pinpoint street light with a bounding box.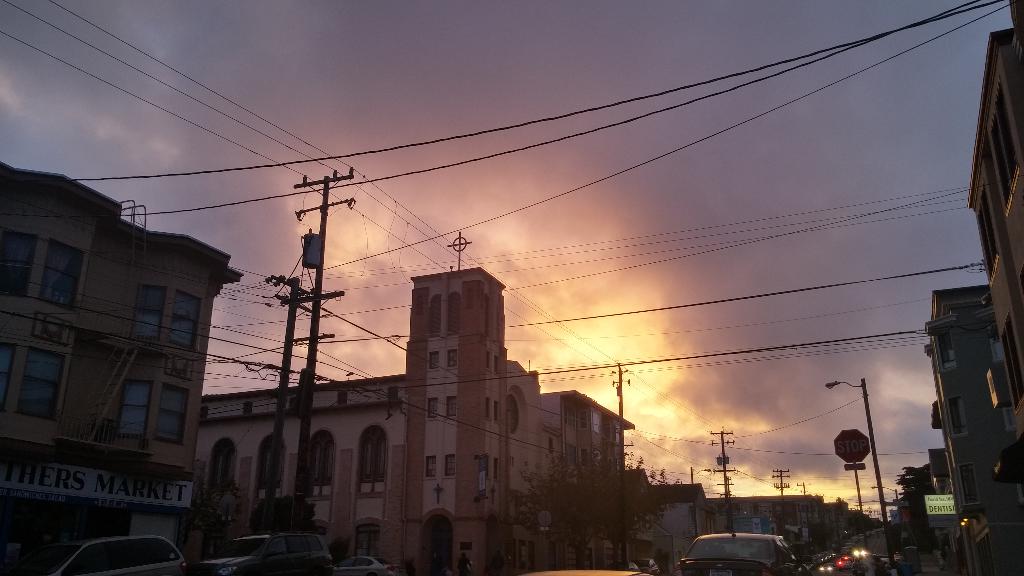
bbox(863, 474, 909, 528).
